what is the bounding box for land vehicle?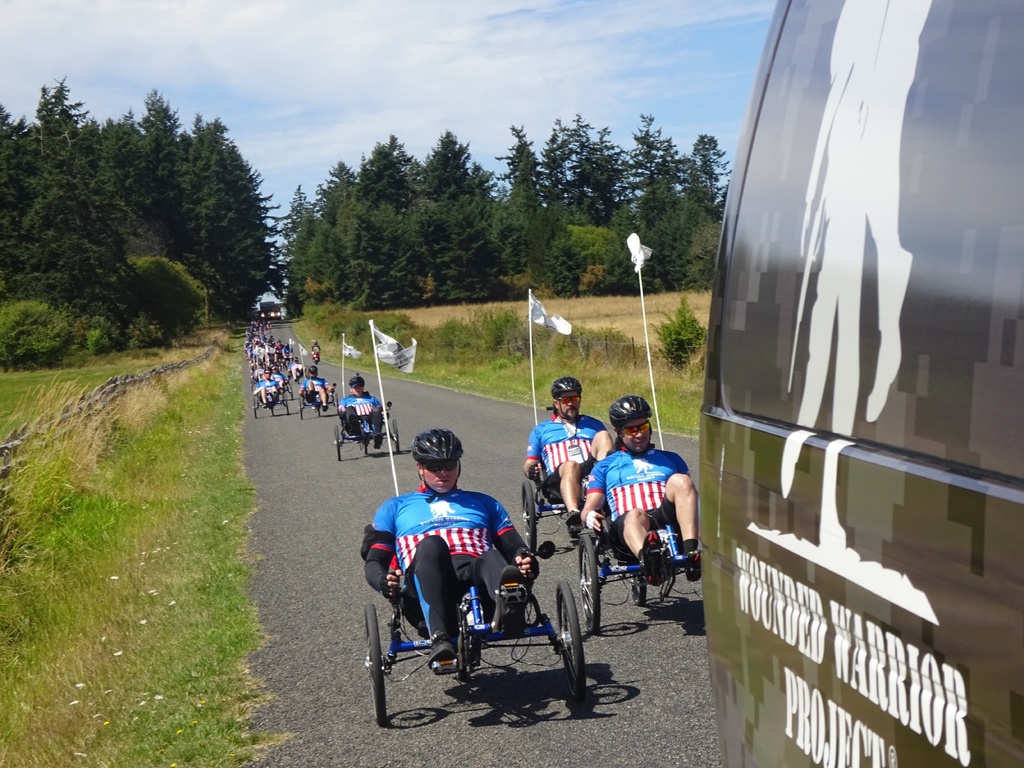
box=[283, 381, 294, 402].
